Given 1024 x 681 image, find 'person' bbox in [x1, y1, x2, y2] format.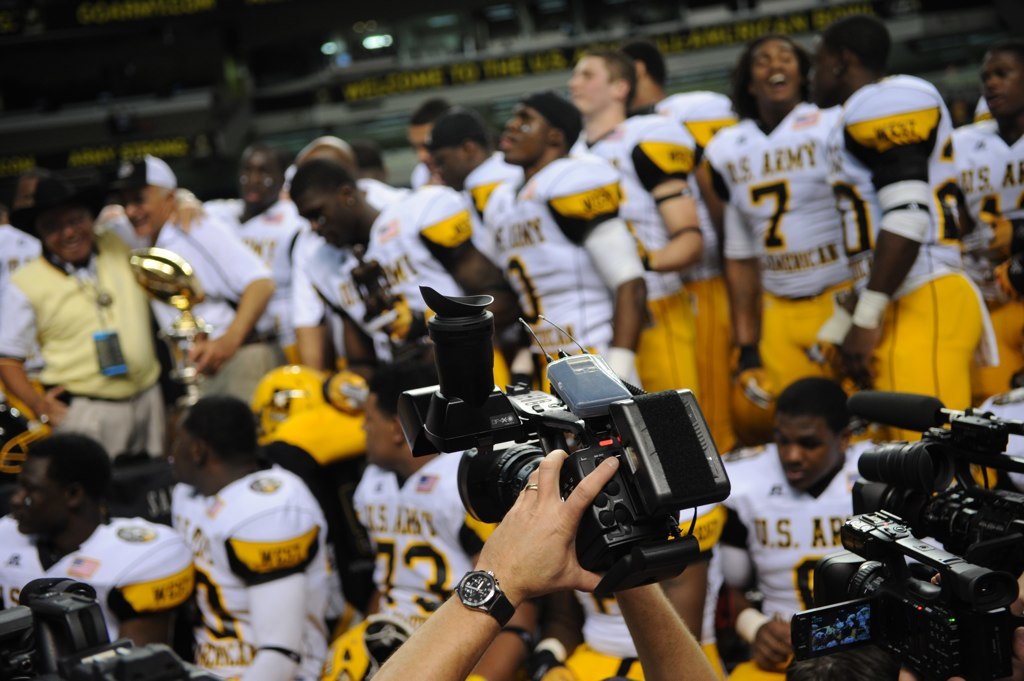
[0, 431, 191, 660].
